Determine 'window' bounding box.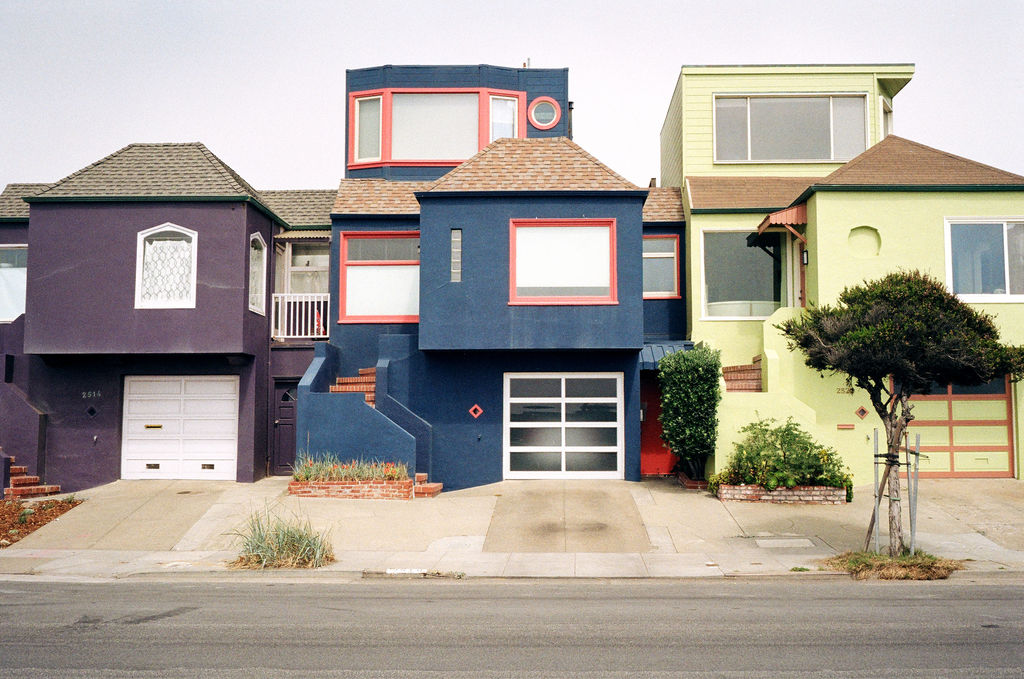
Determined: 273, 243, 292, 300.
